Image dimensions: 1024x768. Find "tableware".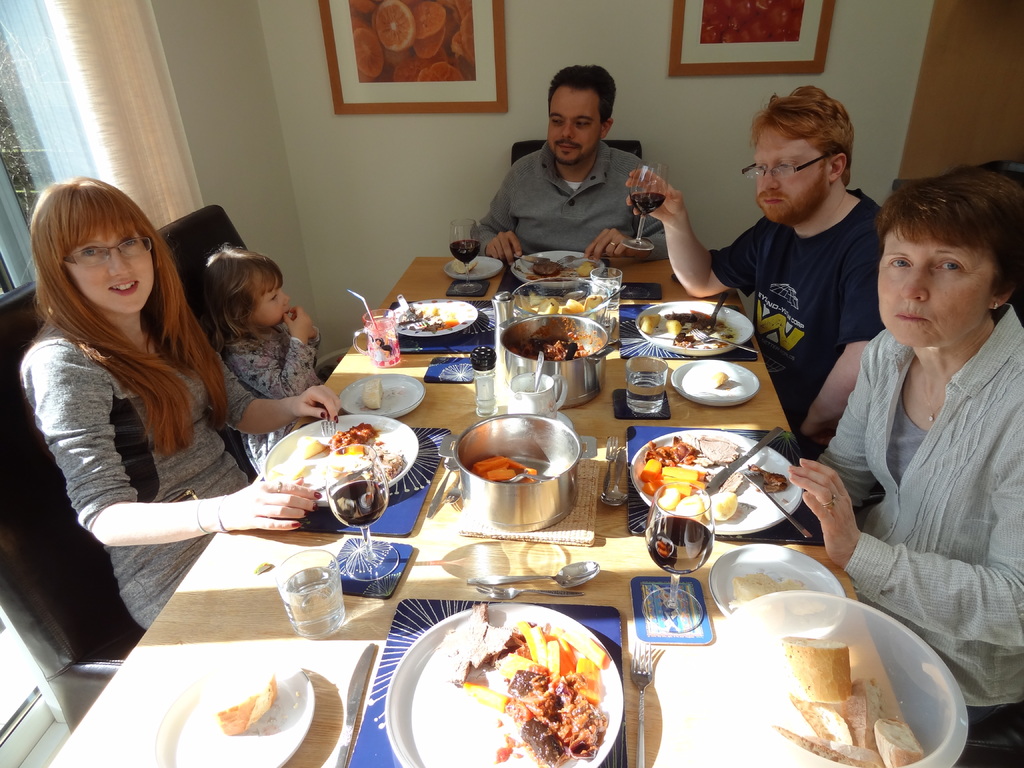
select_region(625, 357, 670, 415).
